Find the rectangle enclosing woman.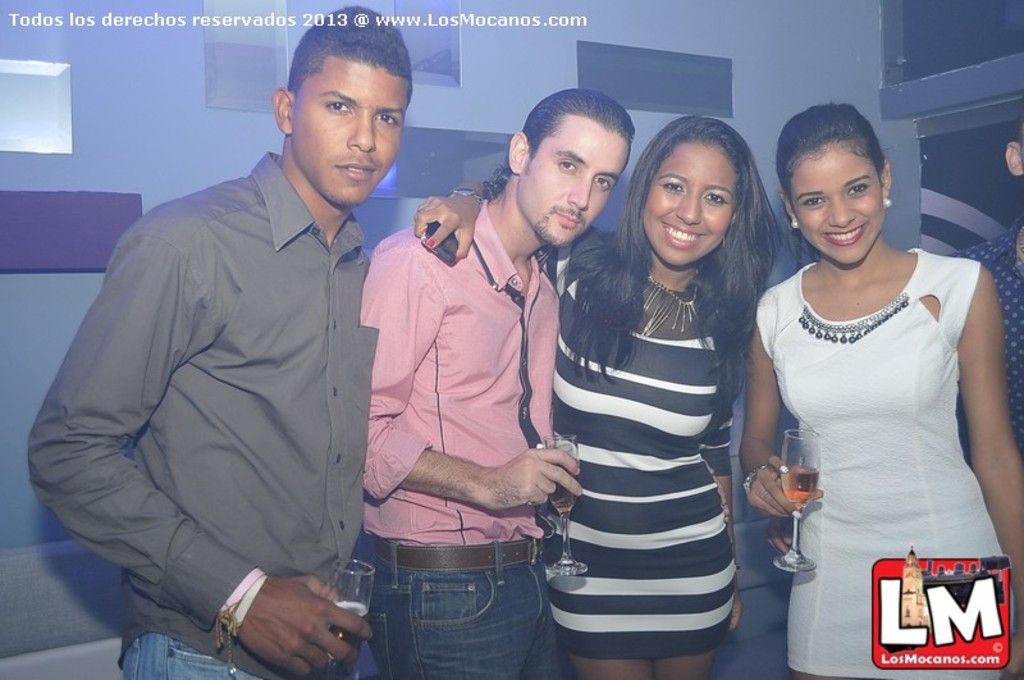
413,114,788,679.
